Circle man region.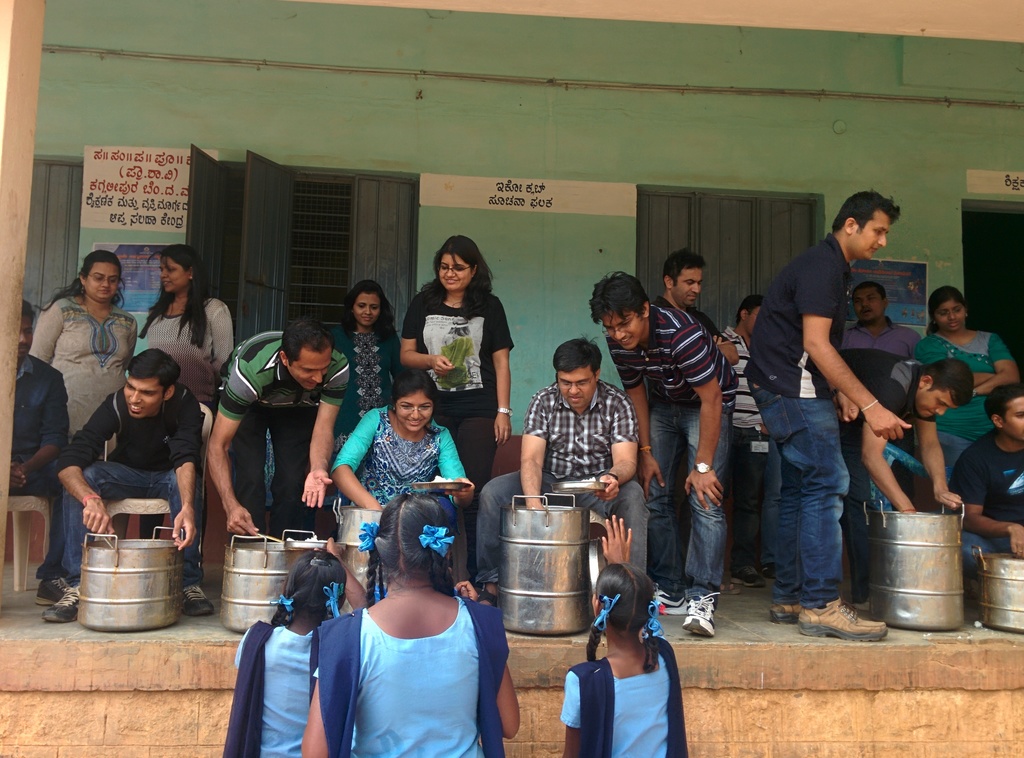
Region: x1=472, y1=333, x2=653, y2=584.
